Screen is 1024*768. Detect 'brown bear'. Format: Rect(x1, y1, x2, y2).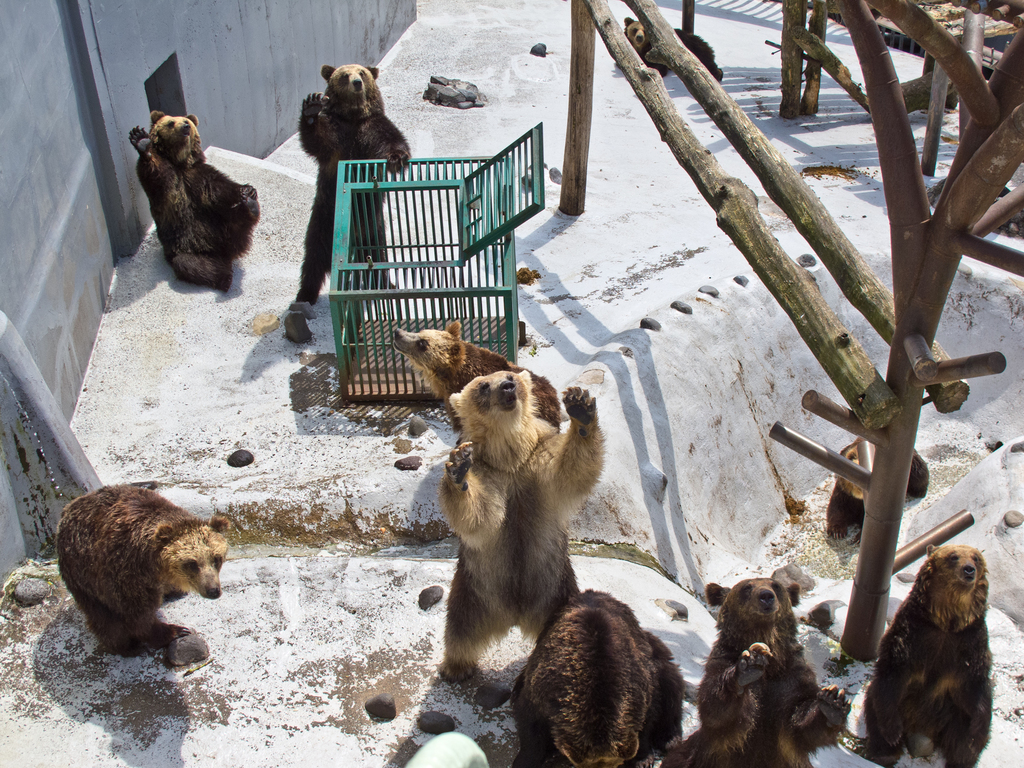
Rect(822, 434, 931, 546).
